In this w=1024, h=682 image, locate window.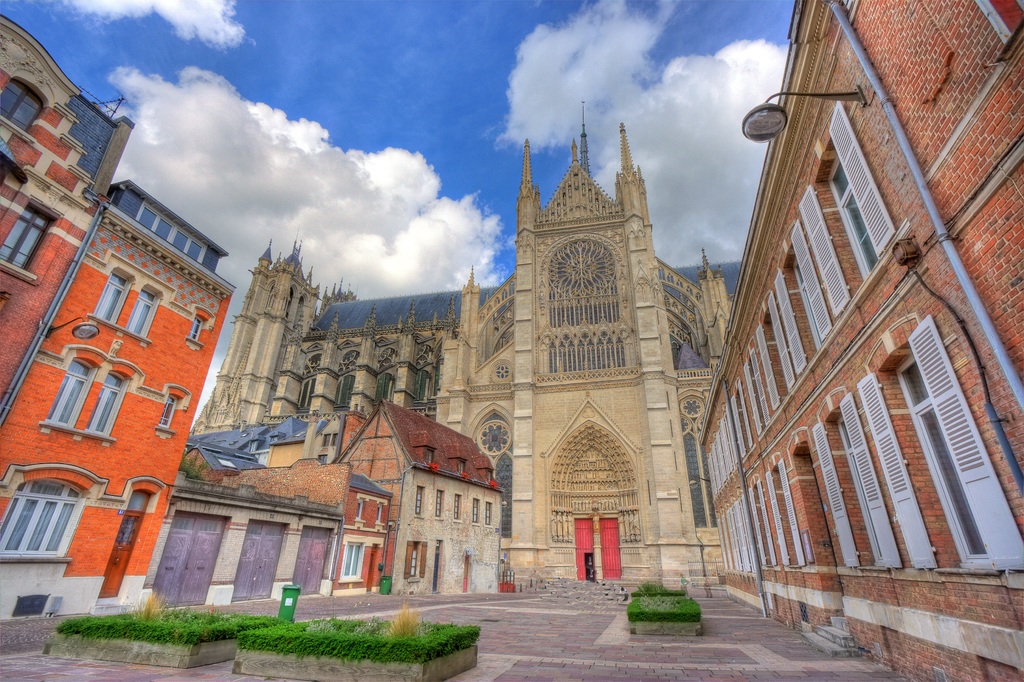
Bounding box: x1=817 y1=148 x2=889 y2=287.
